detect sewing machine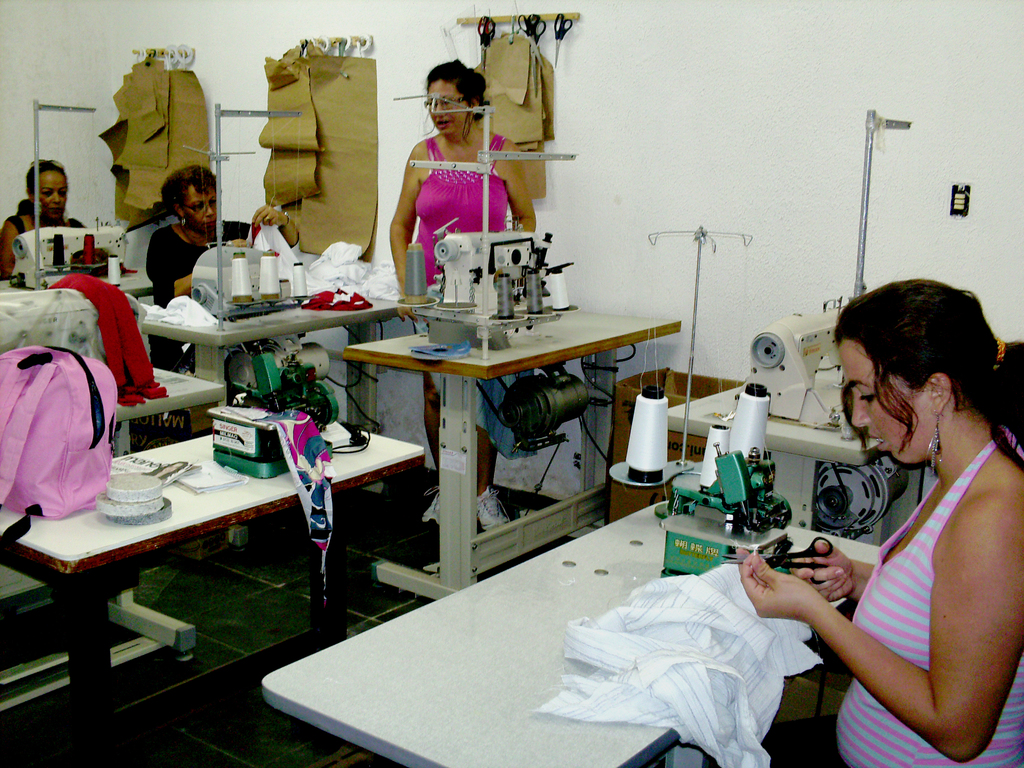
Rect(182, 102, 317, 326)
